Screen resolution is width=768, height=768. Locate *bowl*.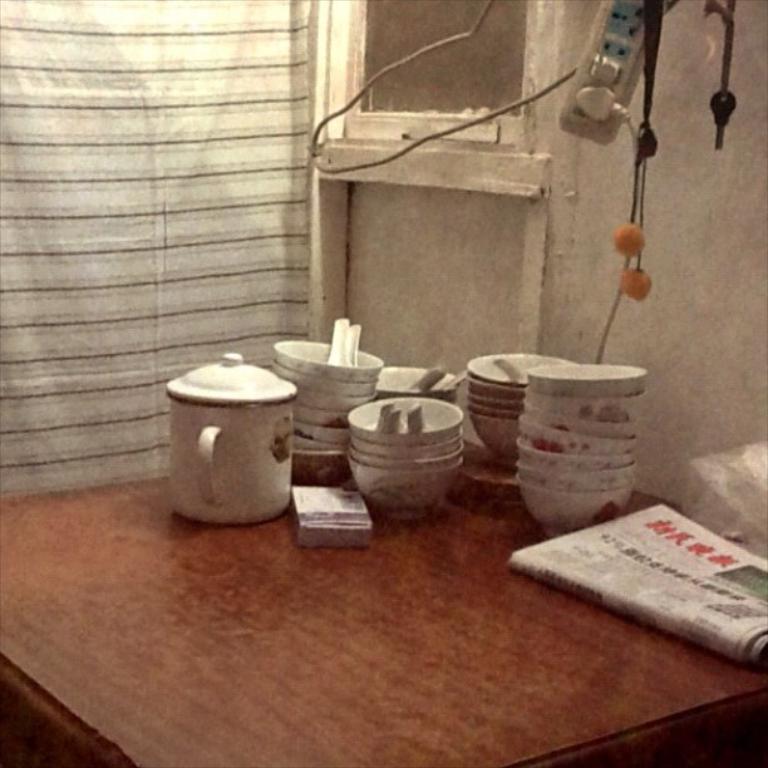
517,422,636,456.
